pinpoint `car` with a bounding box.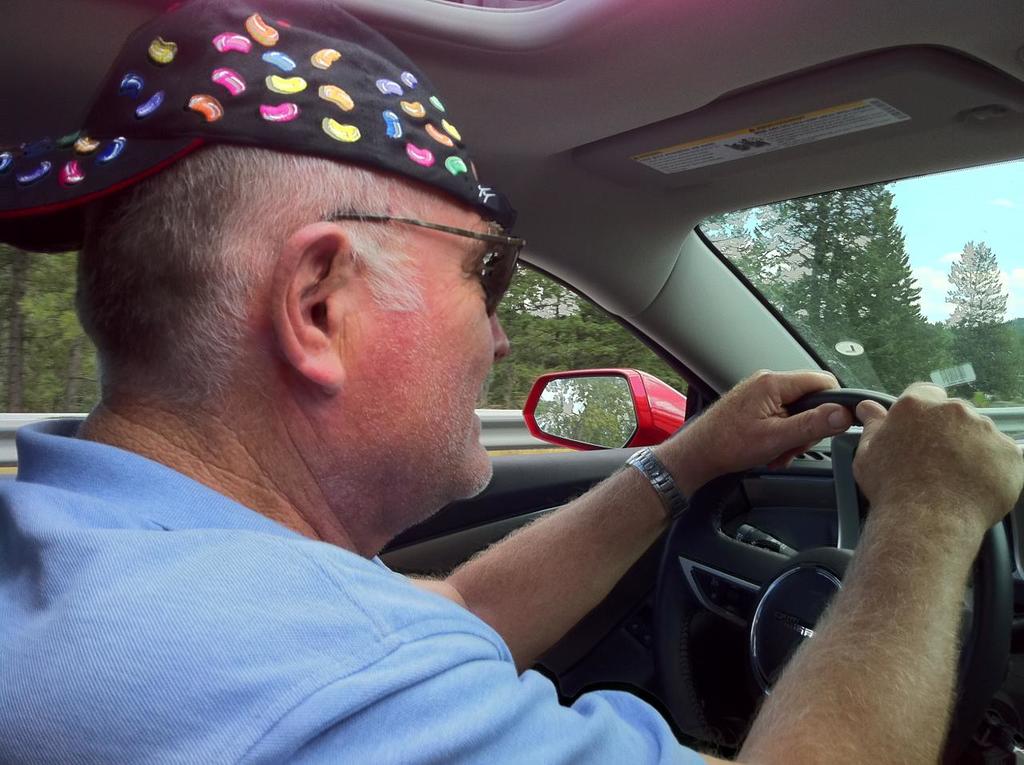
(0,0,1023,764).
